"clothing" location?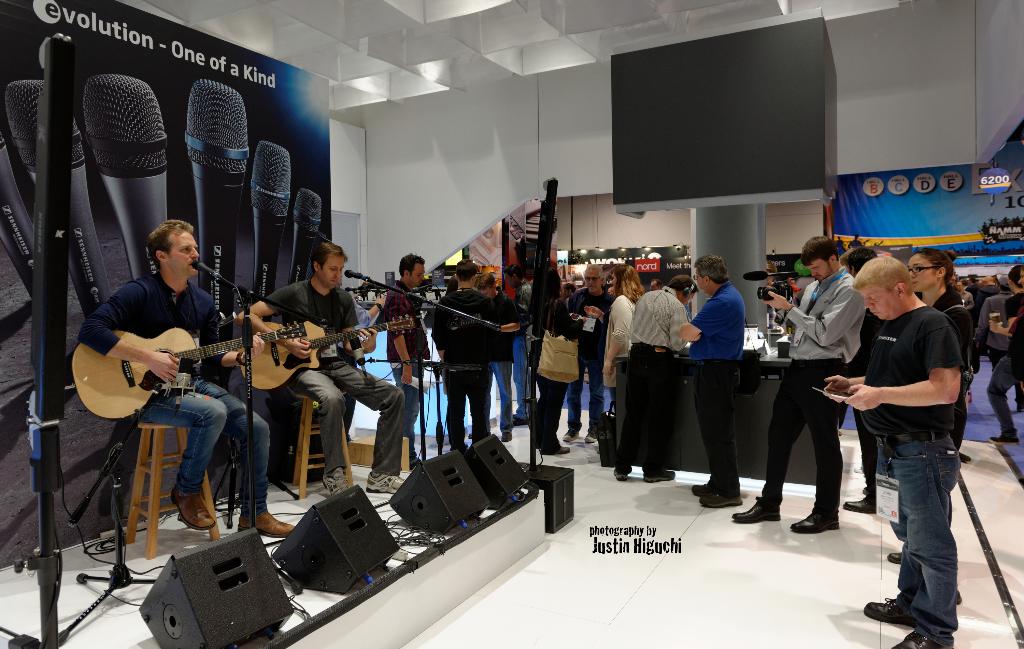
crop(760, 269, 863, 514)
